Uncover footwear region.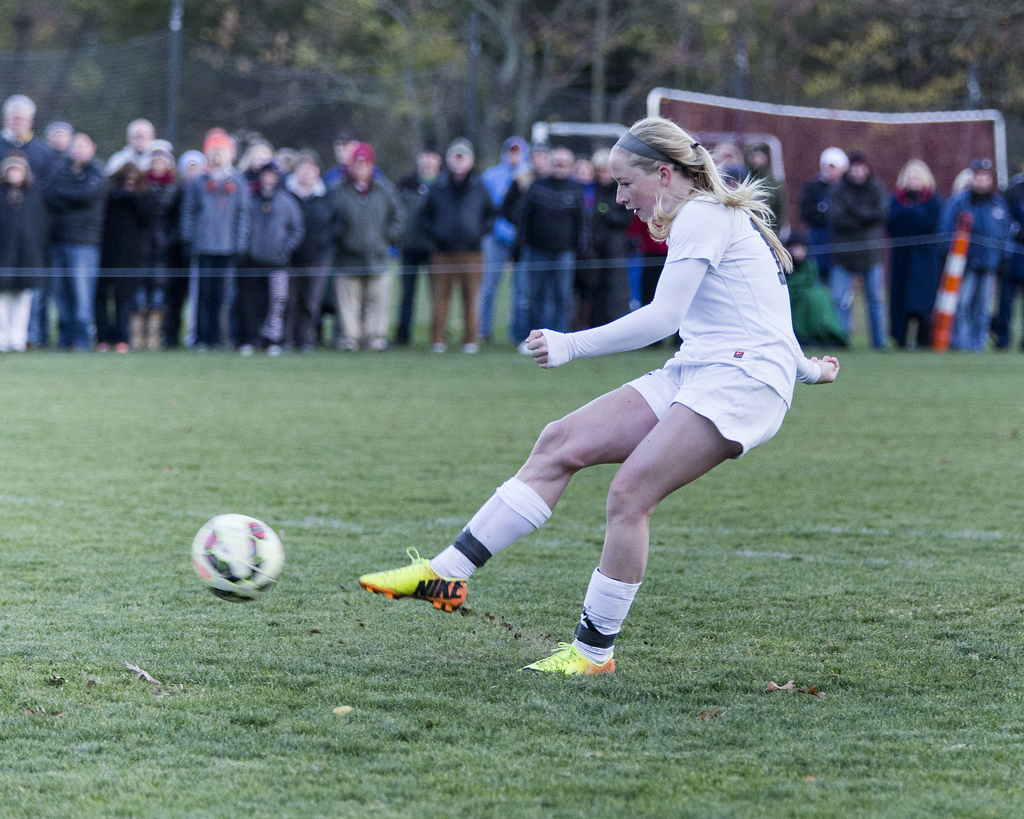
Uncovered: left=98, top=342, right=113, bottom=351.
